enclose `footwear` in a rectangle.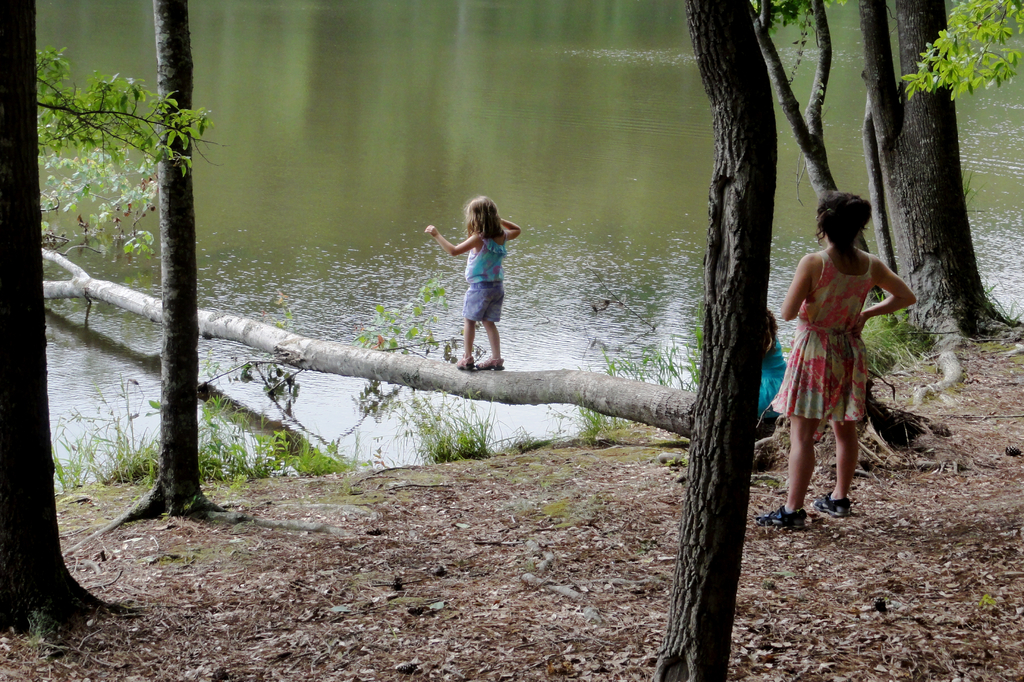
crop(753, 504, 806, 528).
